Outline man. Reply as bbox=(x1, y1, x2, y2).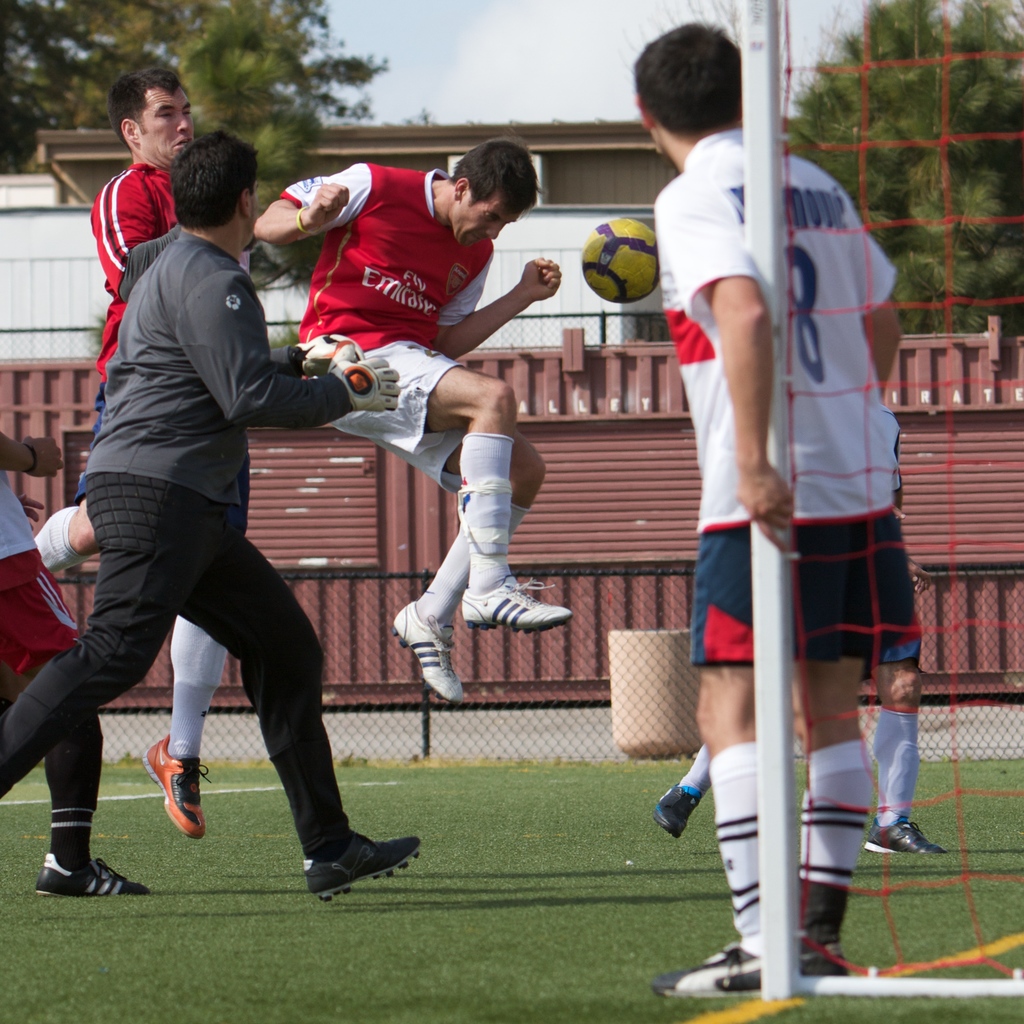
bbox=(623, 29, 924, 998).
